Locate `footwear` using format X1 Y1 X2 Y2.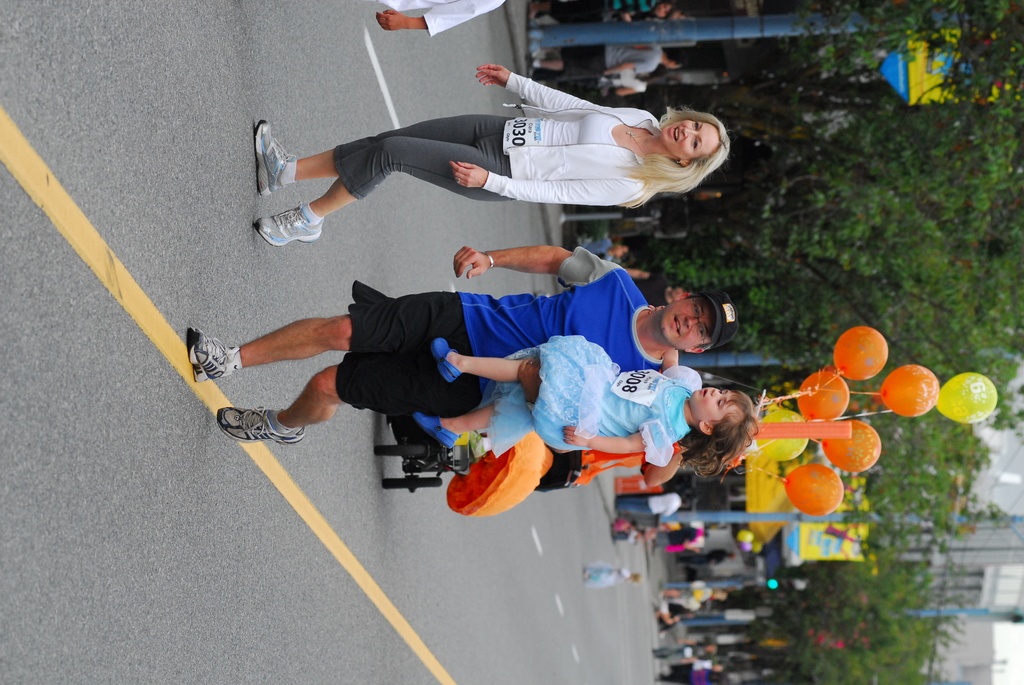
250 135 328 246.
